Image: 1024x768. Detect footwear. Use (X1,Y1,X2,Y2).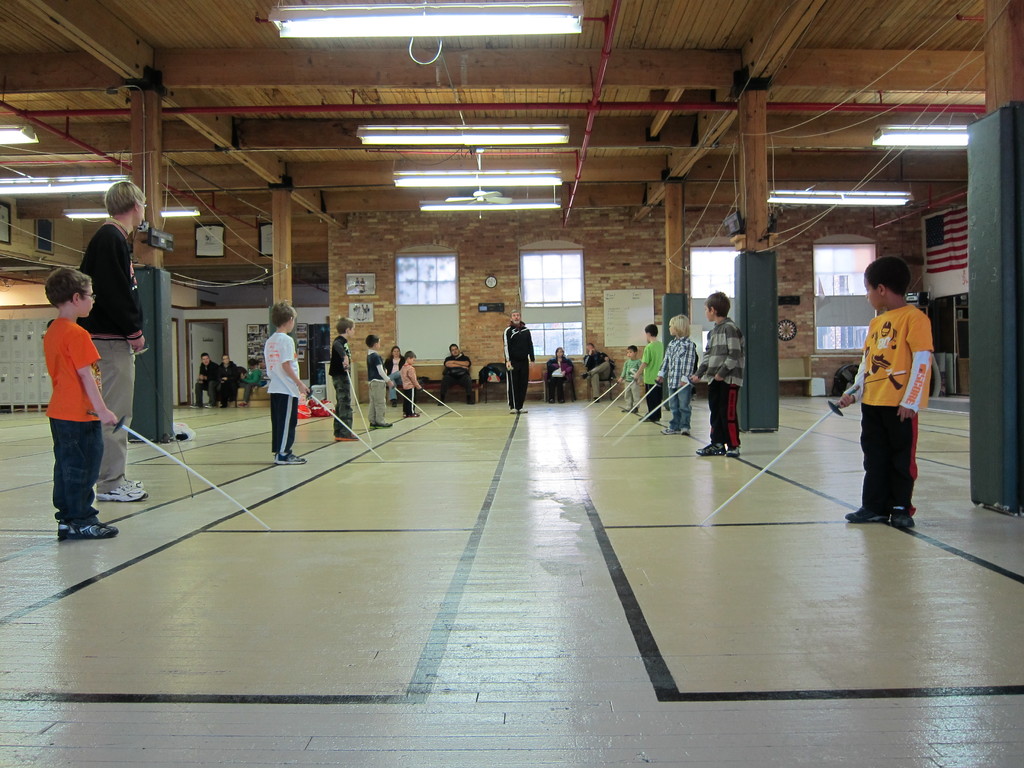
(844,506,890,521).
